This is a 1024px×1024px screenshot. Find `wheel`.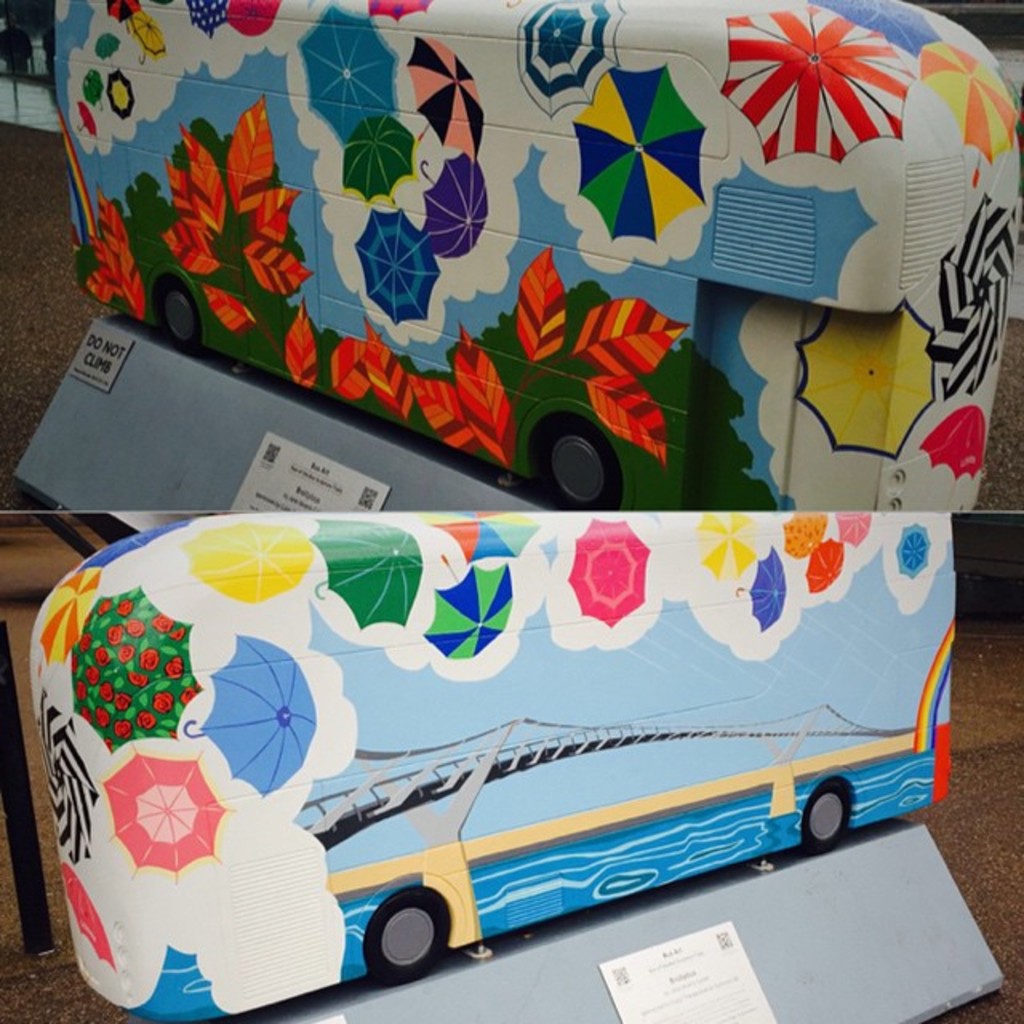
Bounding box: [x1=536, y1=418, x2=622, y2=514].
